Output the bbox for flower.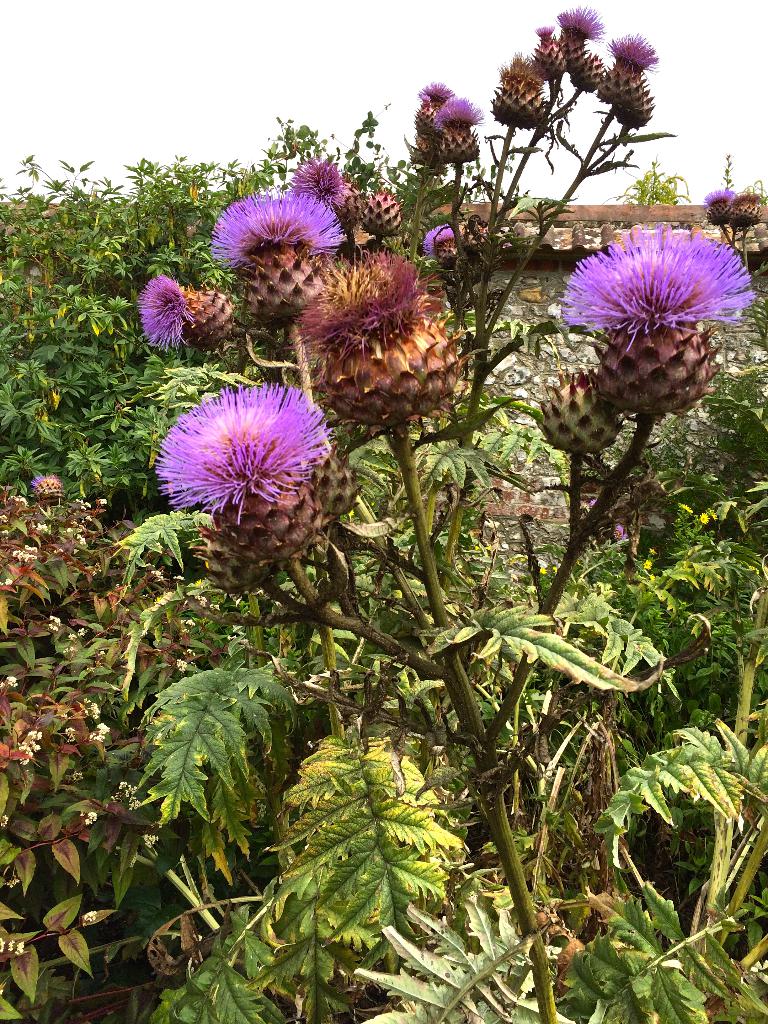
(x1=708, y1=188, x2=735, y2=207).
